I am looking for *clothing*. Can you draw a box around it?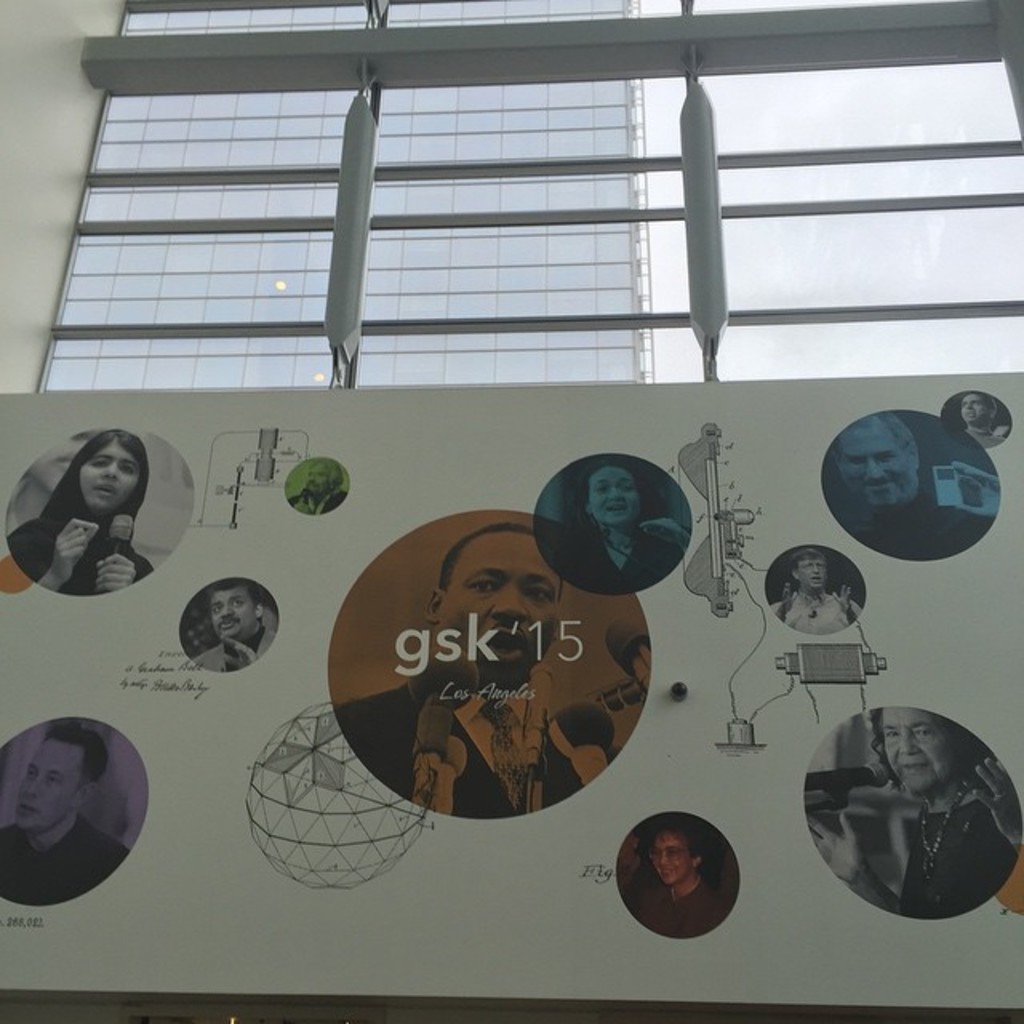
Sure, the bounding box is 638,878,728,942.
